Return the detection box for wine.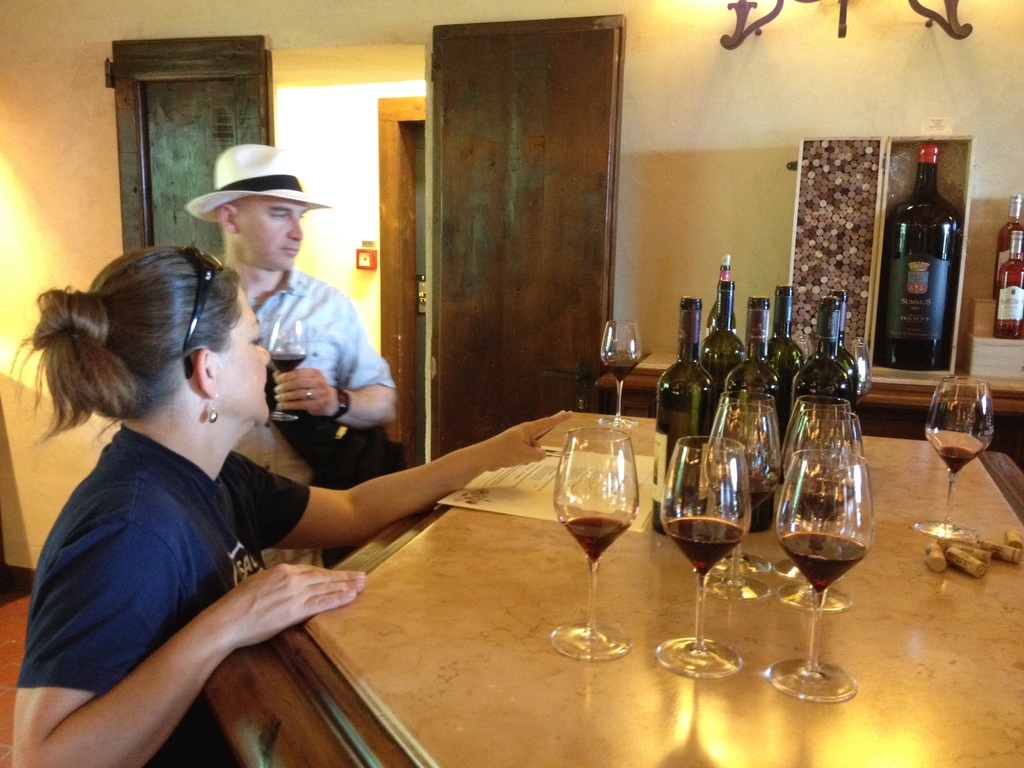
{"x1": 659, "y1": 510, "x2": 748, "y2": 586}.
